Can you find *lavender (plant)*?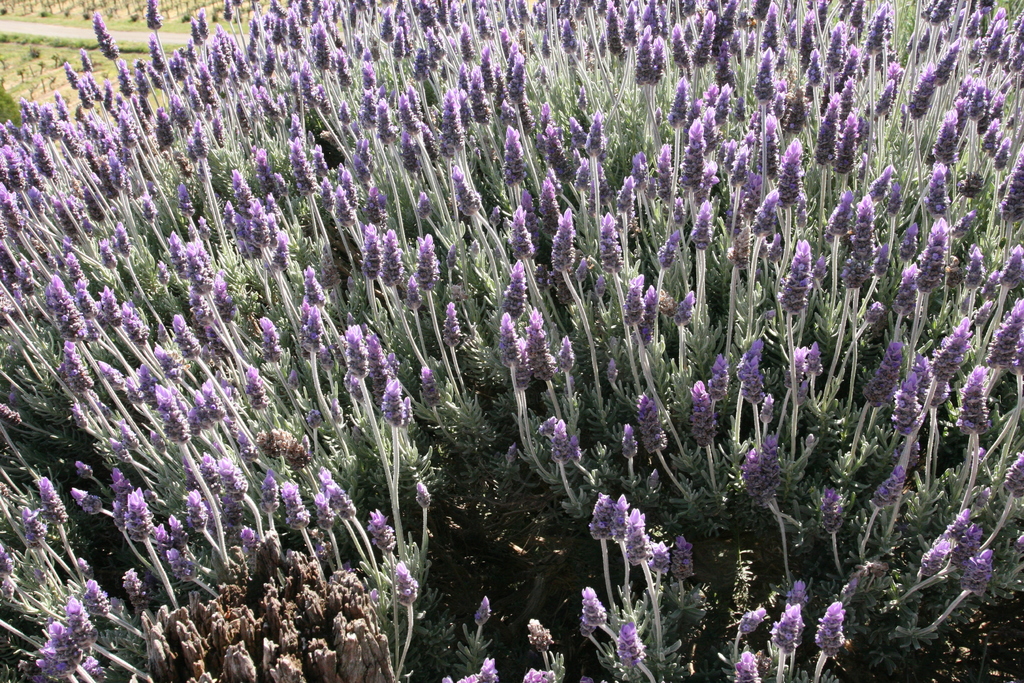
Yes, bounding box: box(764, 604, 808, 669).
